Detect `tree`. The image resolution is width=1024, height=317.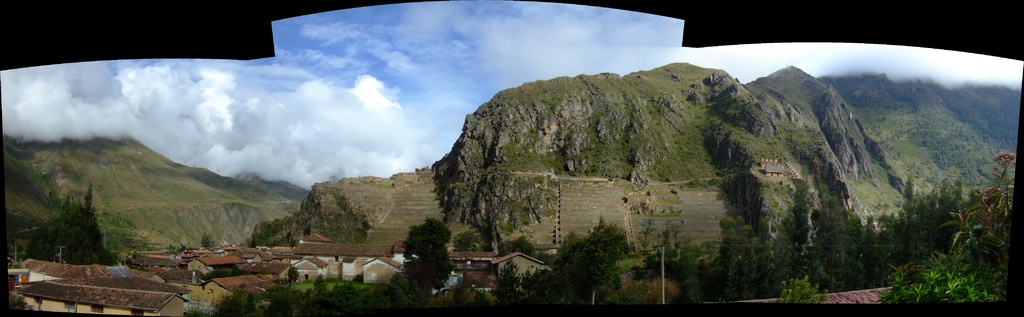
pyautogui.locateOnScreen(22, 174, 125, 266).
